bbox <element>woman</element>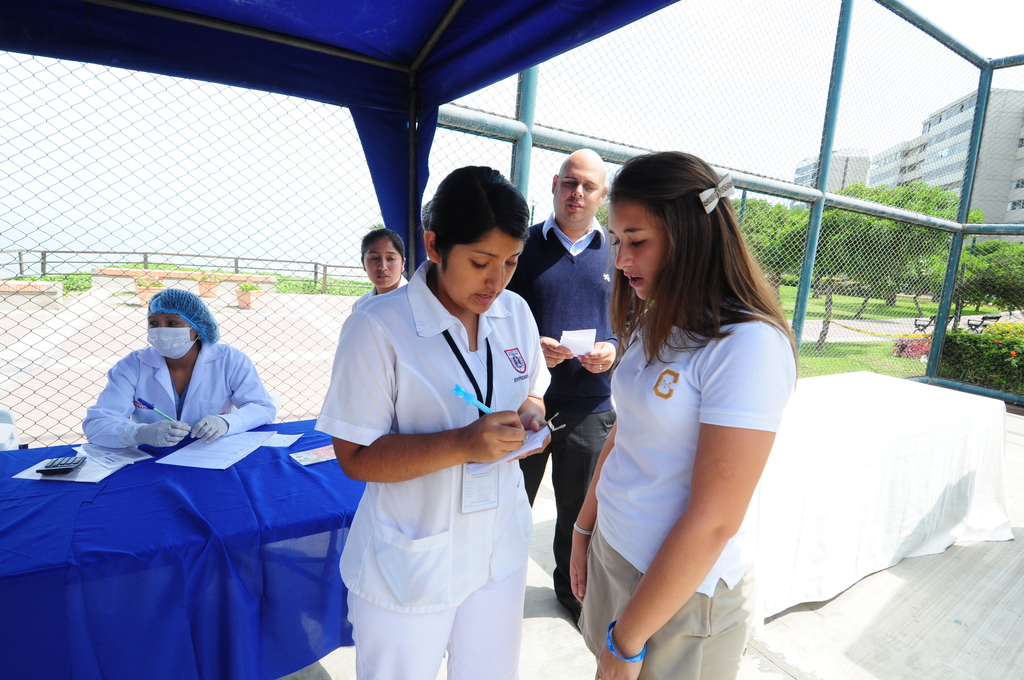
BBox(314, 165, 552, 679)
